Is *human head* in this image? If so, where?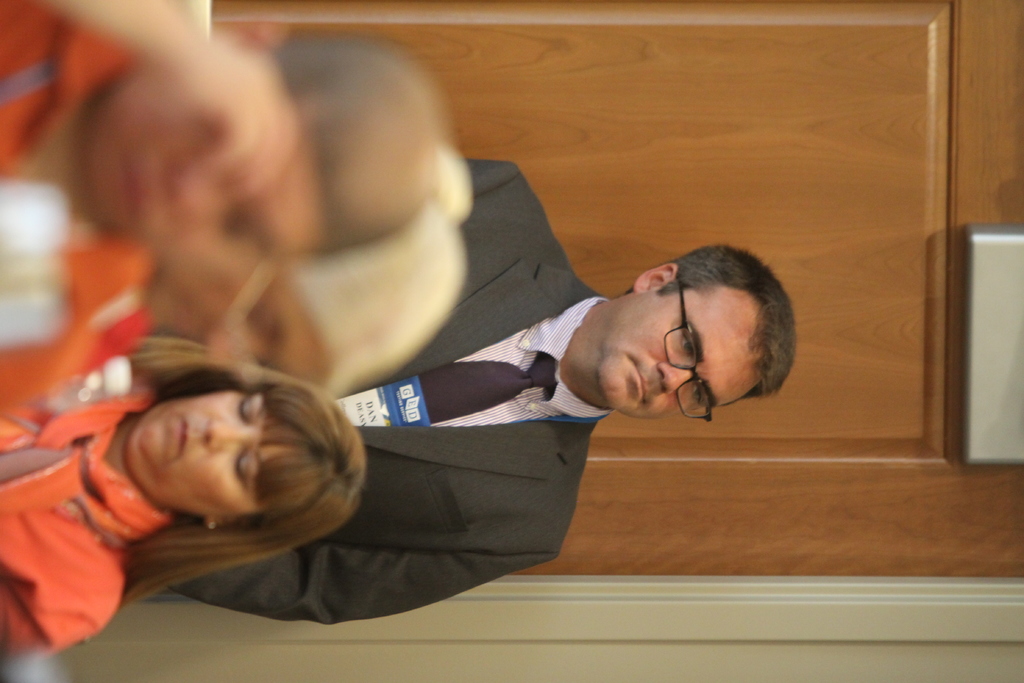
Yes, at select_region(568, 242, 806, 417).
